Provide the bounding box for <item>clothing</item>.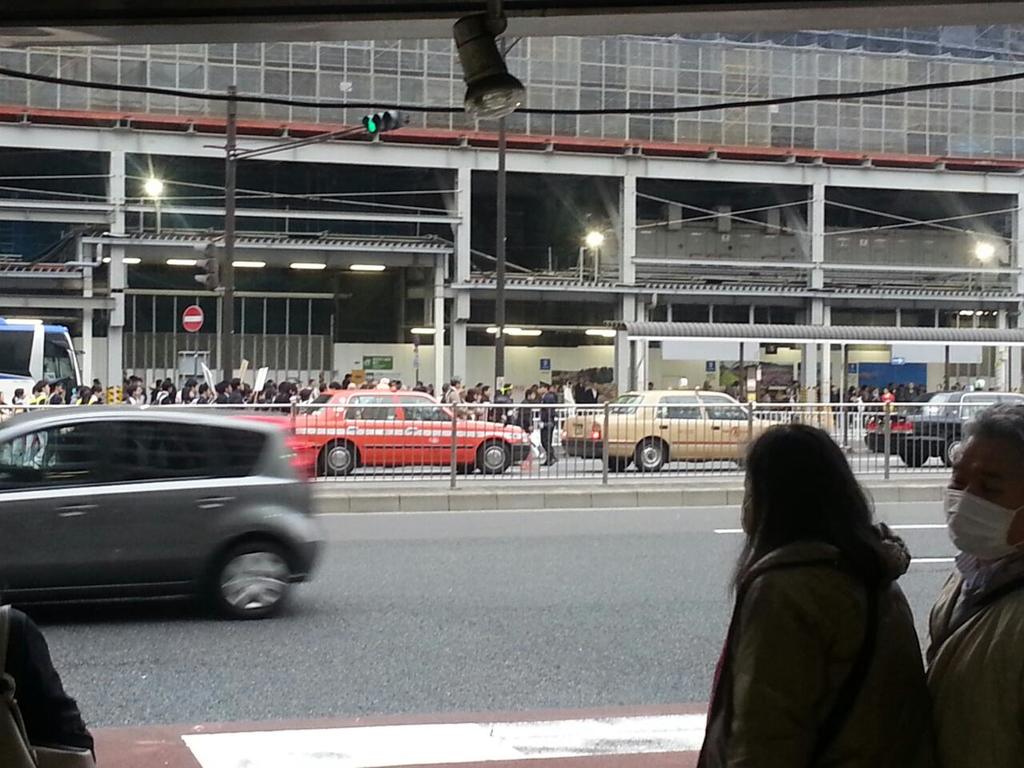
pyautogui.locateOnScreen(515, 399, 531, 426).
